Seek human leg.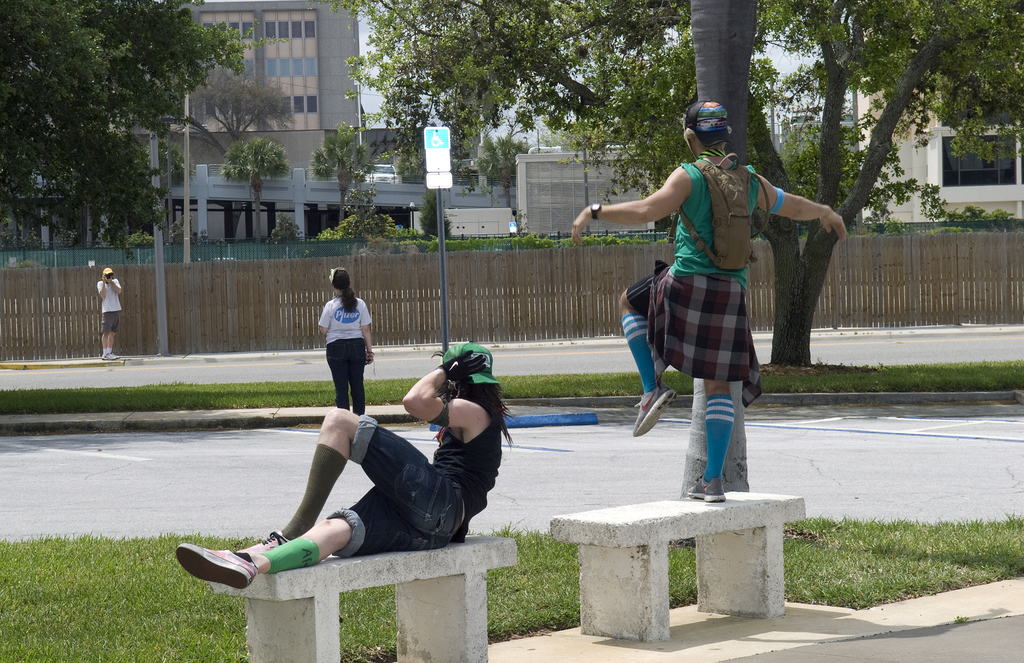
{"x1": 348, "y1": 333, "x2": 364, "y2": 412}.
